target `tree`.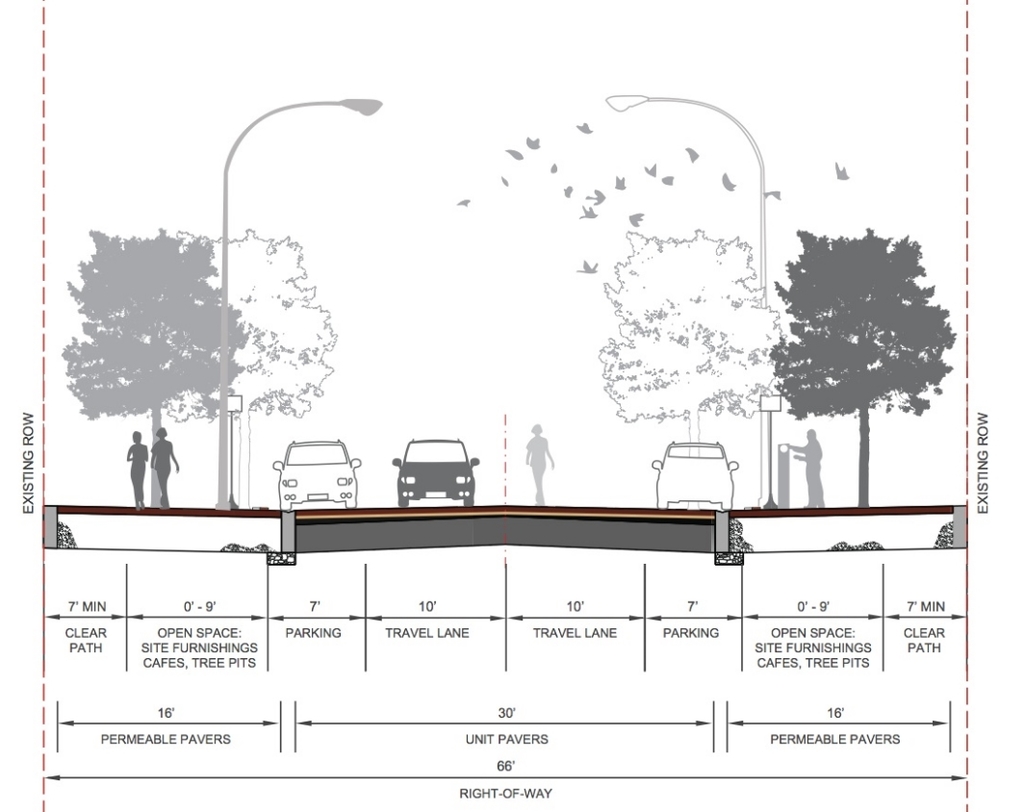
Target region: [592, 230, 791, 456].
